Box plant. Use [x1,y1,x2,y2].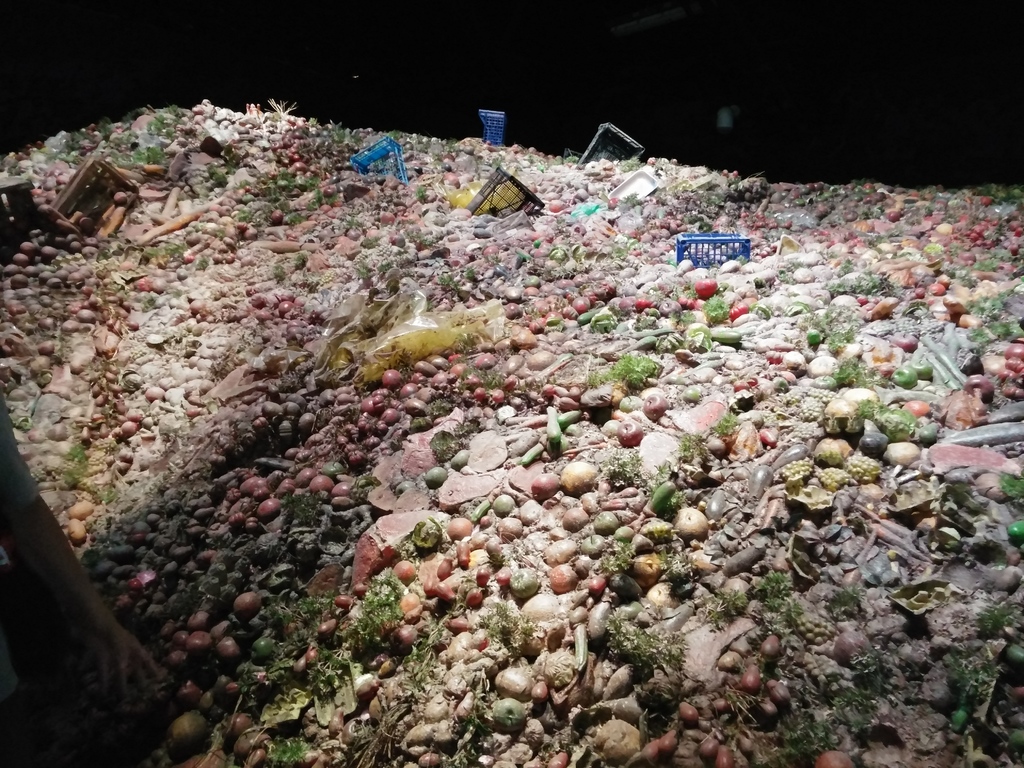
[780,264,792,280].
